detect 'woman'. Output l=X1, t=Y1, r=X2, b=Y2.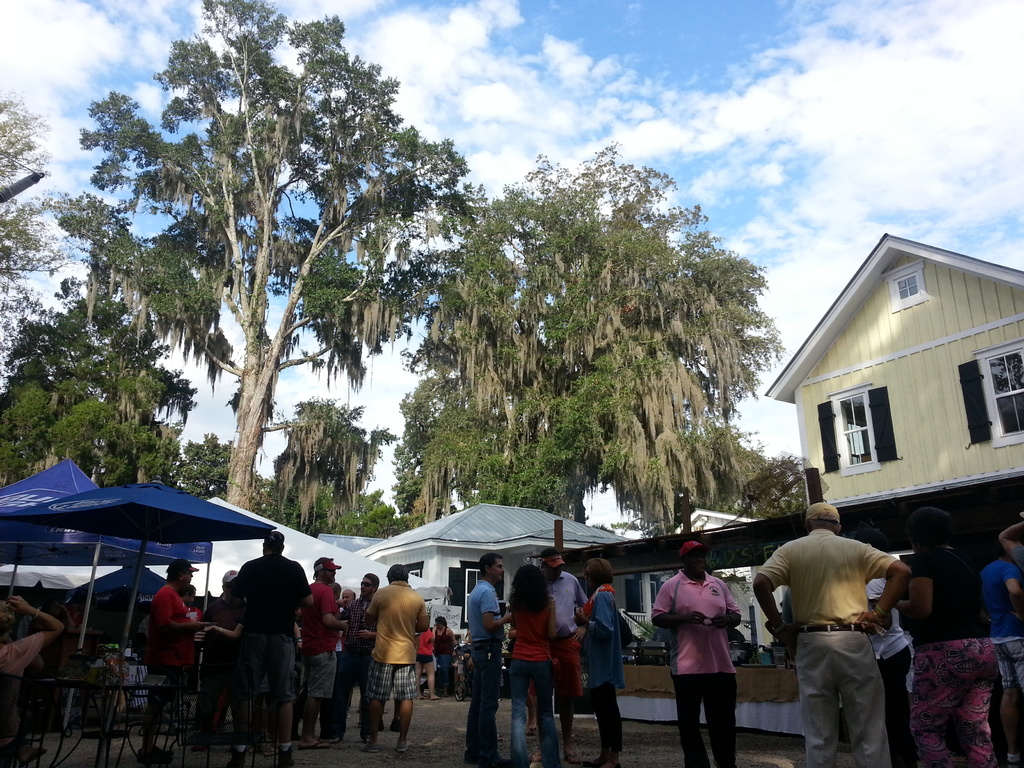
l=412, t=624, r=435, b=703.
